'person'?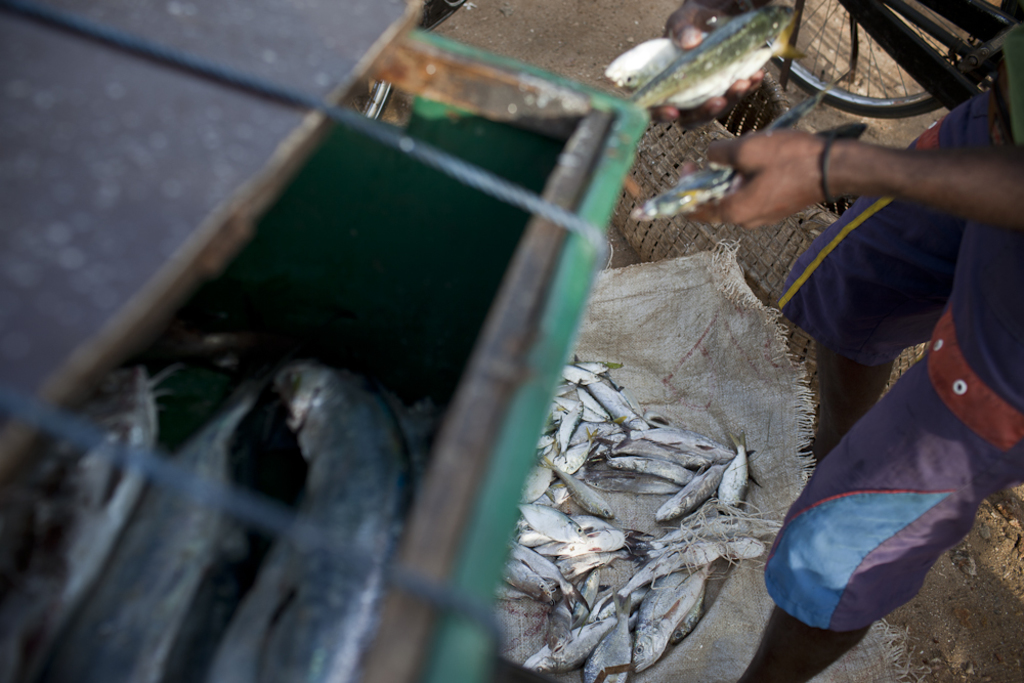
{"x1": 688, "y1": 0, "x2": 1023, "y2": 505}
